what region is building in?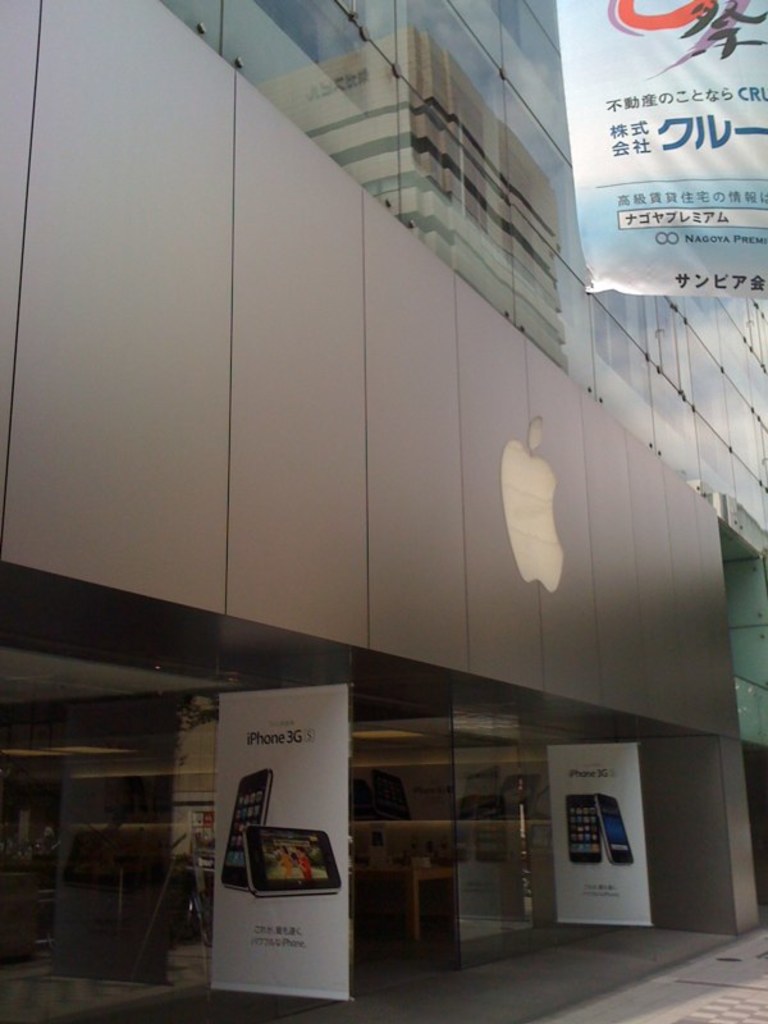
(0, 0, 767, 1023).
